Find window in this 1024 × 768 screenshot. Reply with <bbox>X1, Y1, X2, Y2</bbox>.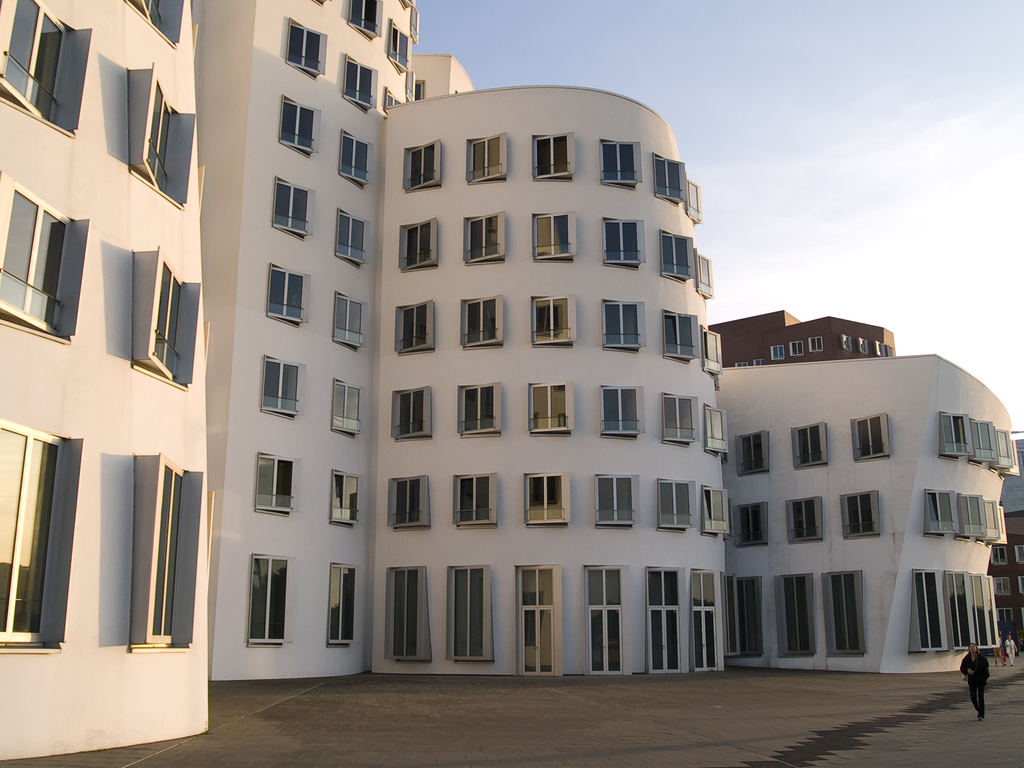
<bbox>659, 228, 691, 281</bbox>.
